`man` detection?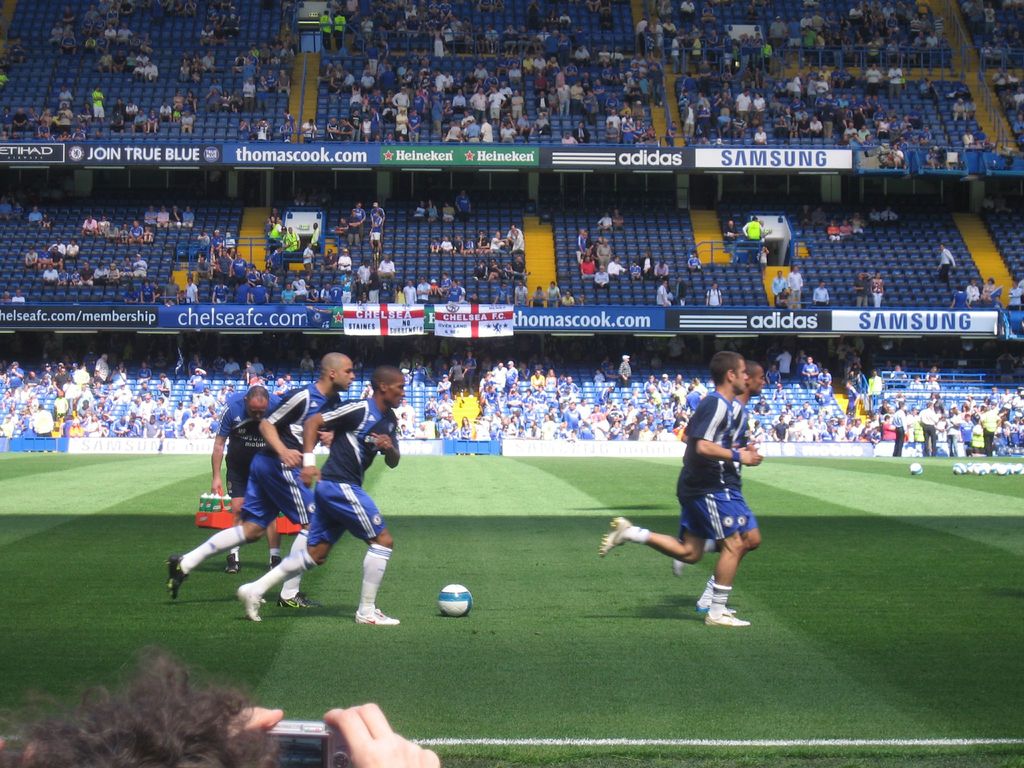
[left=605, top=254, right=627, bottom=277]
